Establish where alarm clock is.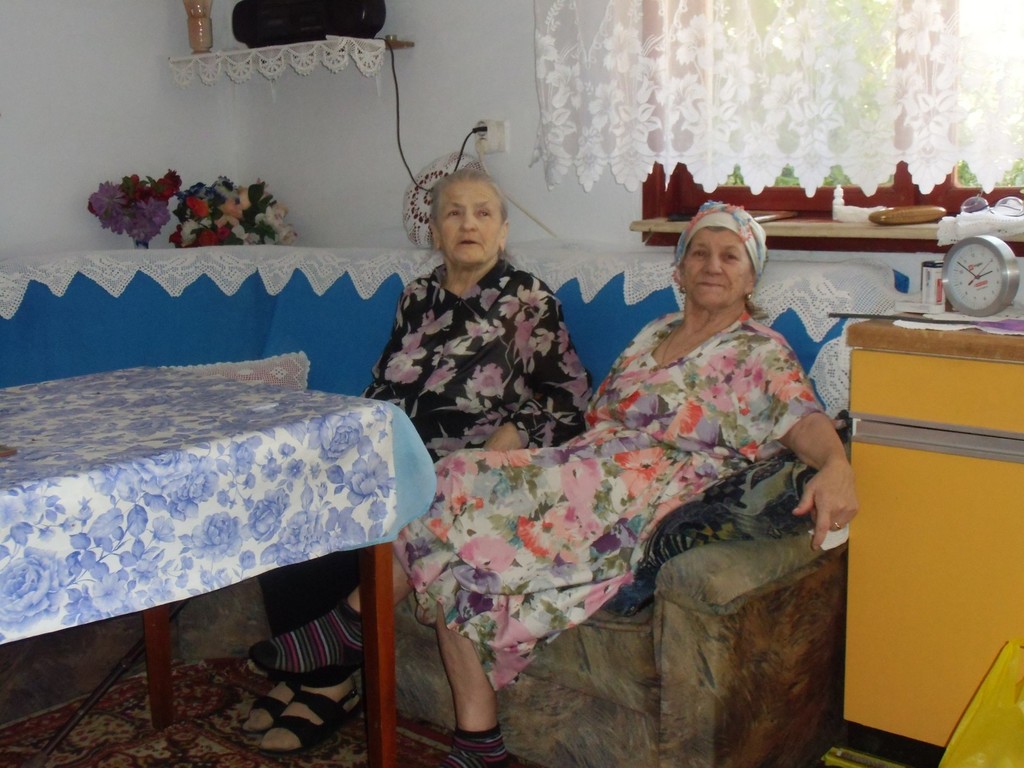
Established at detection(938, 234, 1021, 325).
